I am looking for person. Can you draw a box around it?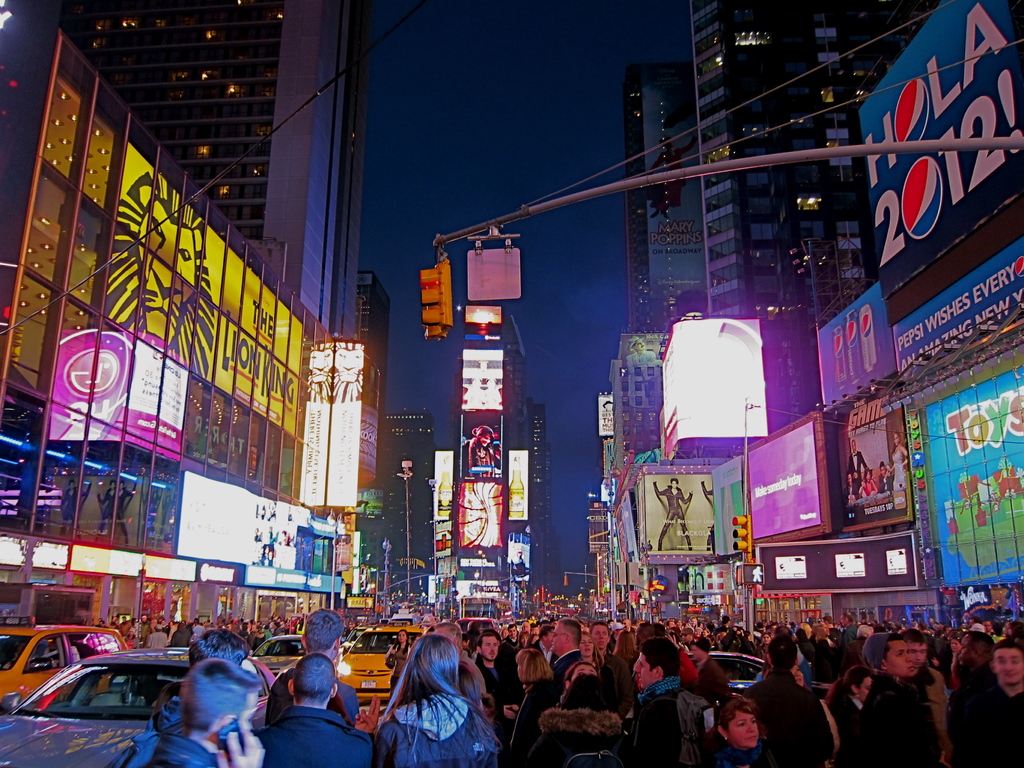
Sure, the bounding box is detection(463, 424, 500, 476).
